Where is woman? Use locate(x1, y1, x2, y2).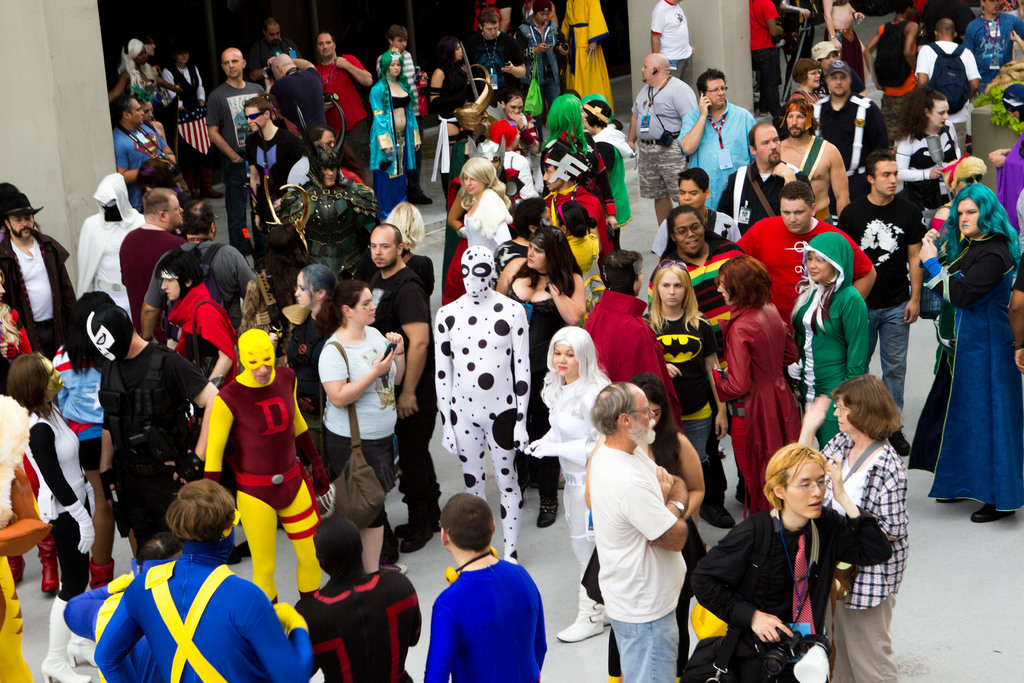
locate(643, 208, 746, 354).
